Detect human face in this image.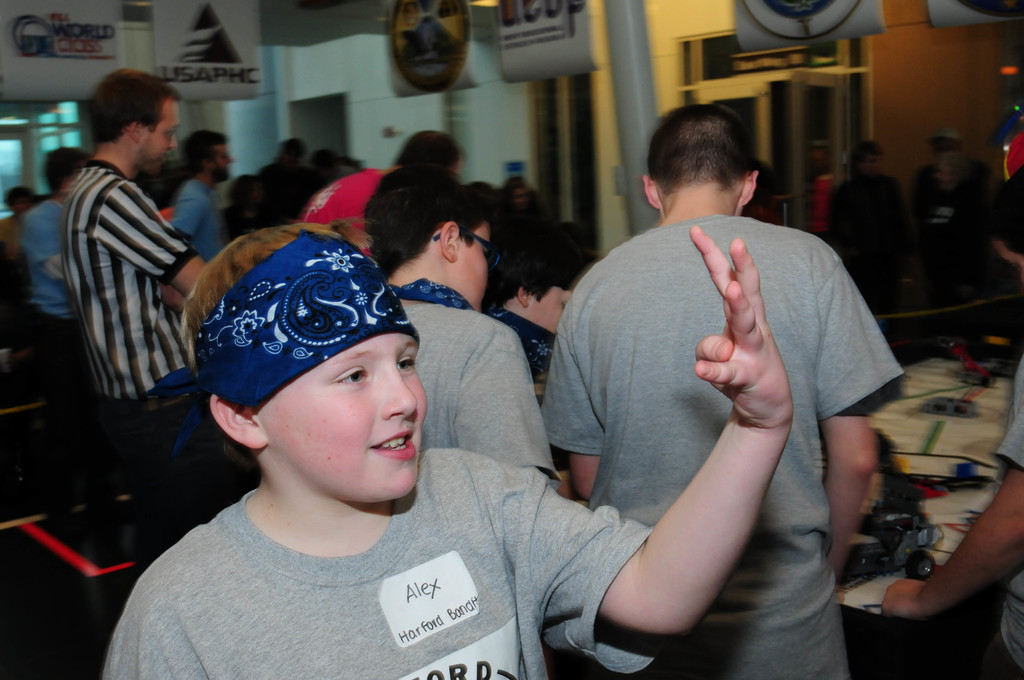
Detection: BBox(530, 283, 569, 330).
